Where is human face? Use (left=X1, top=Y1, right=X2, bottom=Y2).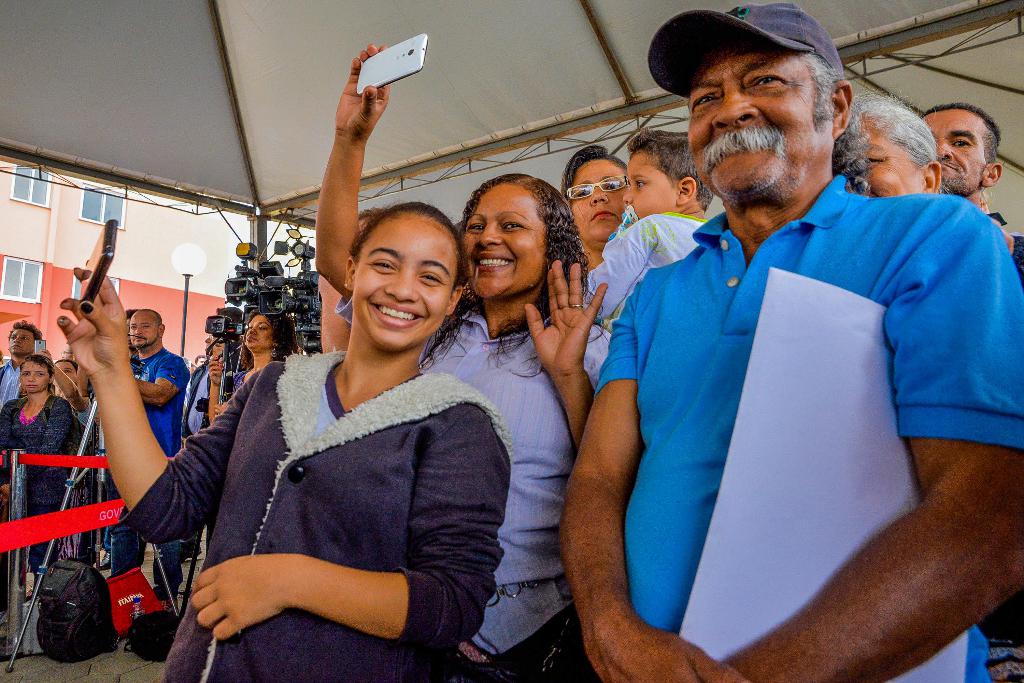
(left=467, top=182, right=547, bottom=293).
